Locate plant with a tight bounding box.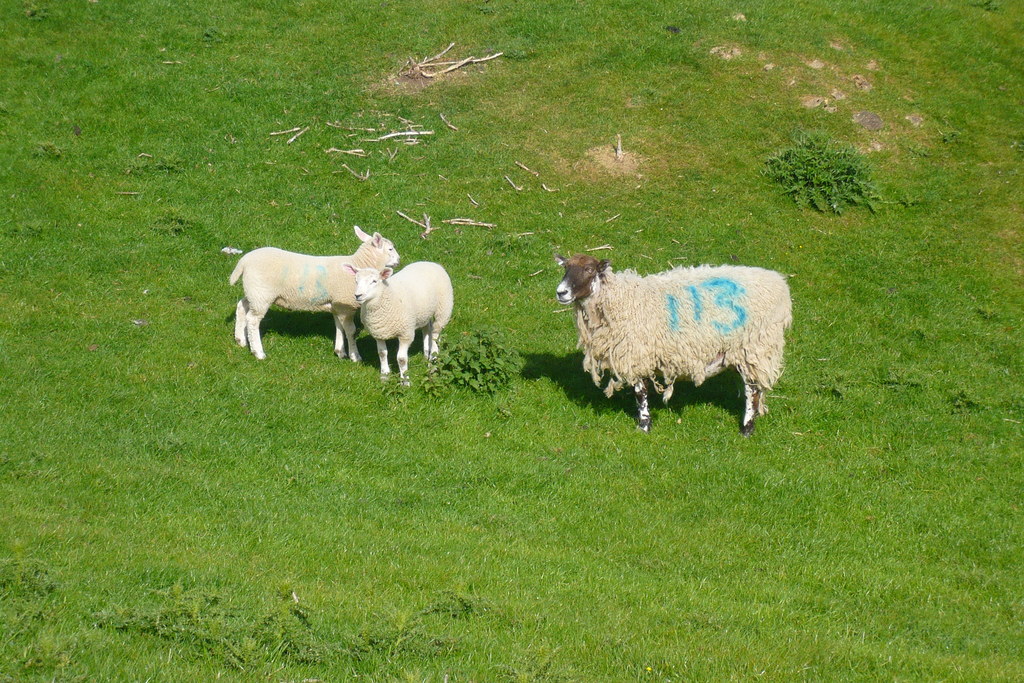
bbox=[378, 366, 404, 398].
